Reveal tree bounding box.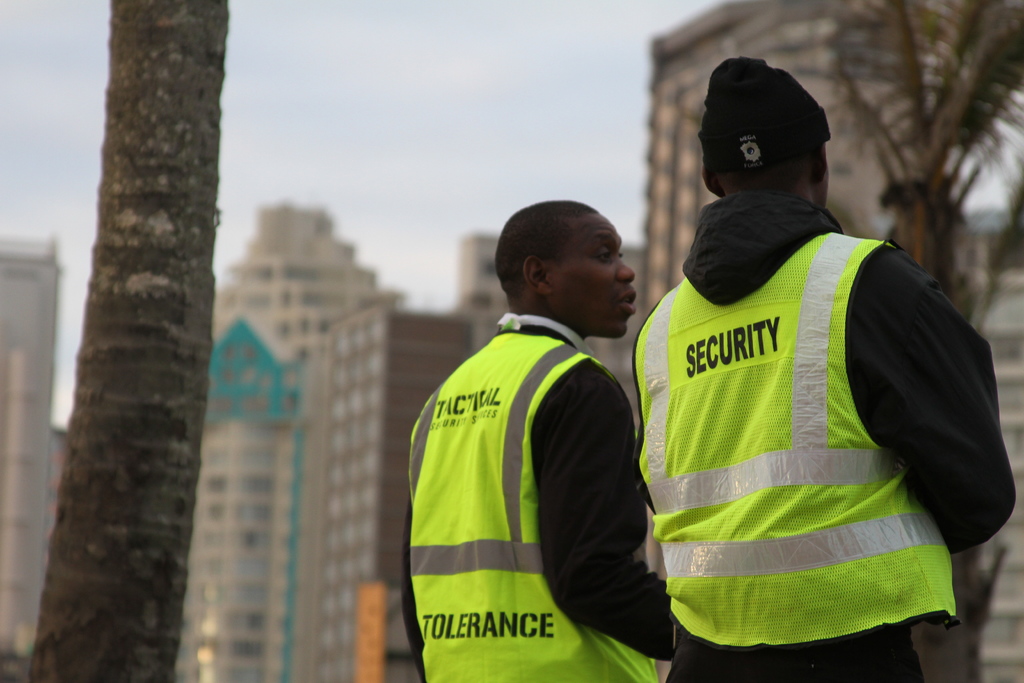
Revealed: <box>773,0,1023,680</box>.
